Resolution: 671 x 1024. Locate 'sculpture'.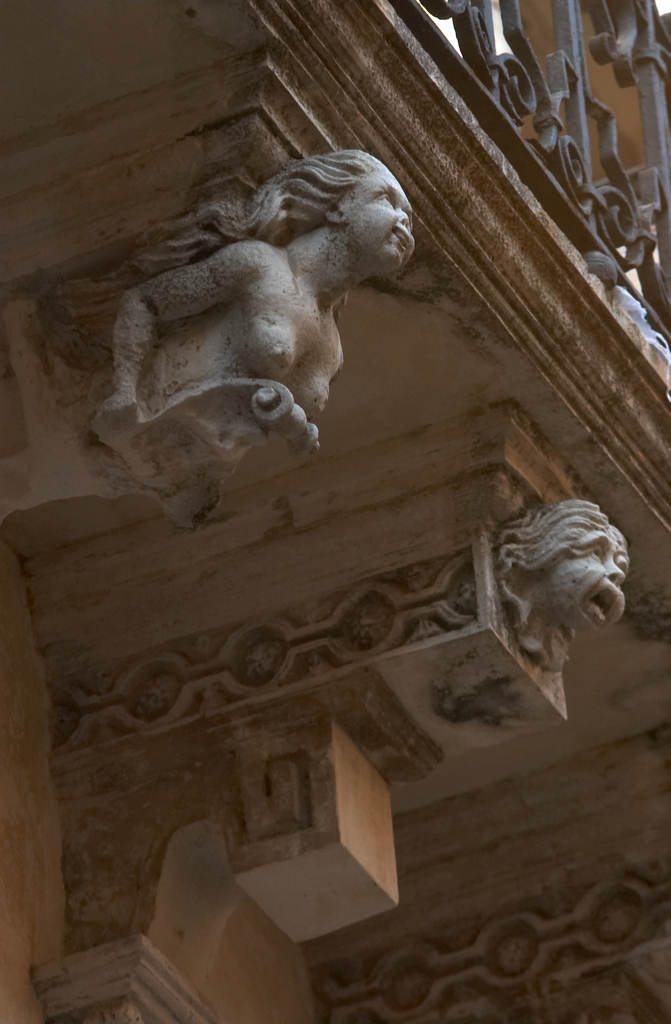
[100,138,445,493].
